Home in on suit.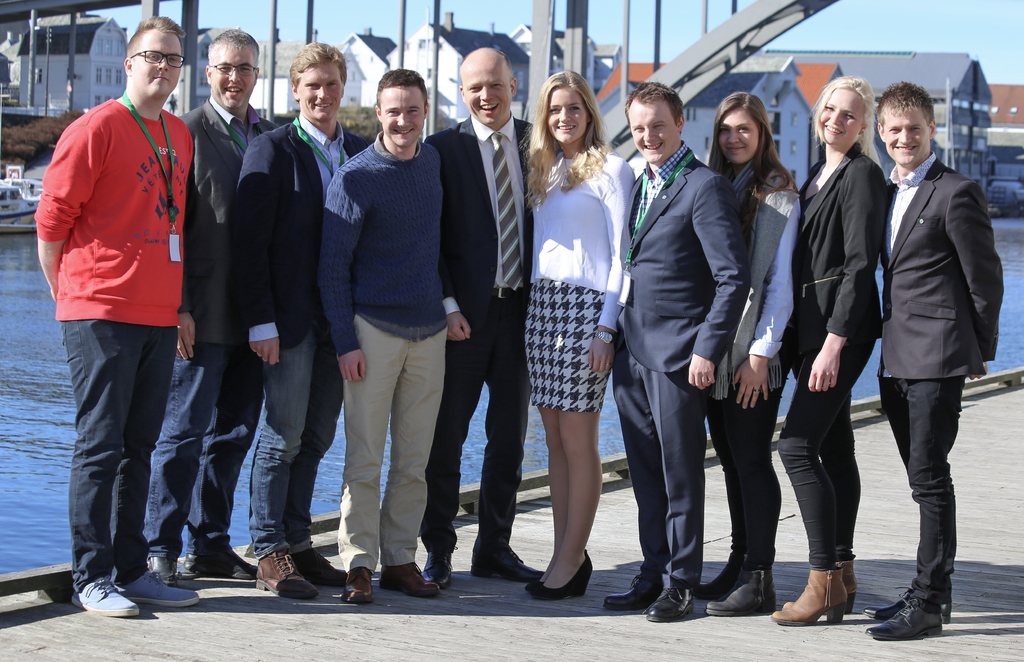
Homed in at crop(612, 143, 751, 591).
